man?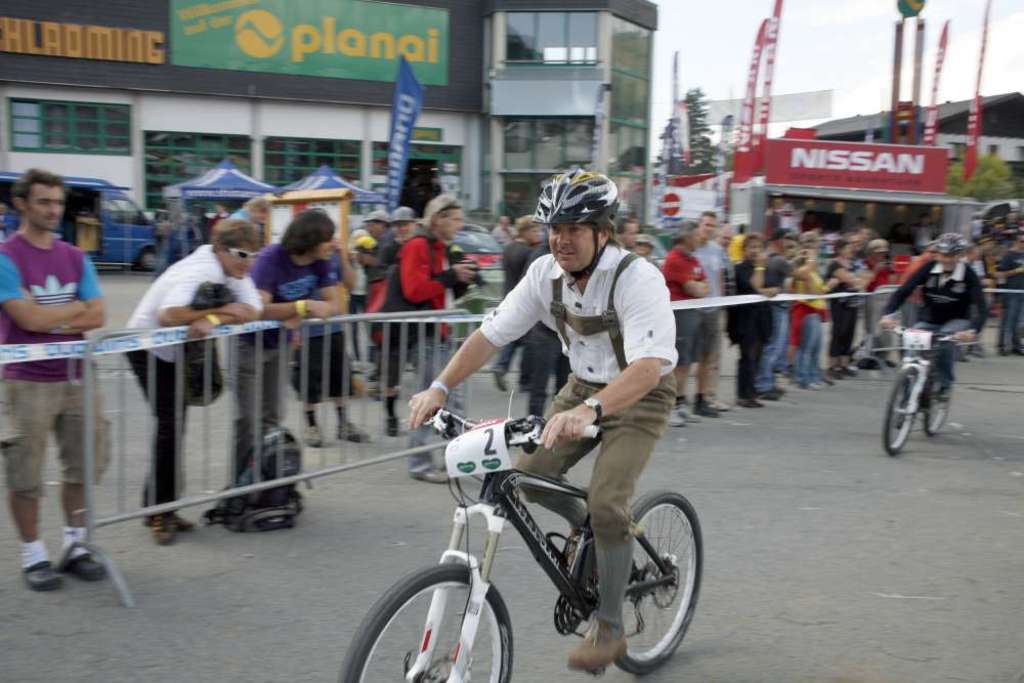
<bbox>362, 209, 397, 384</bbox>
